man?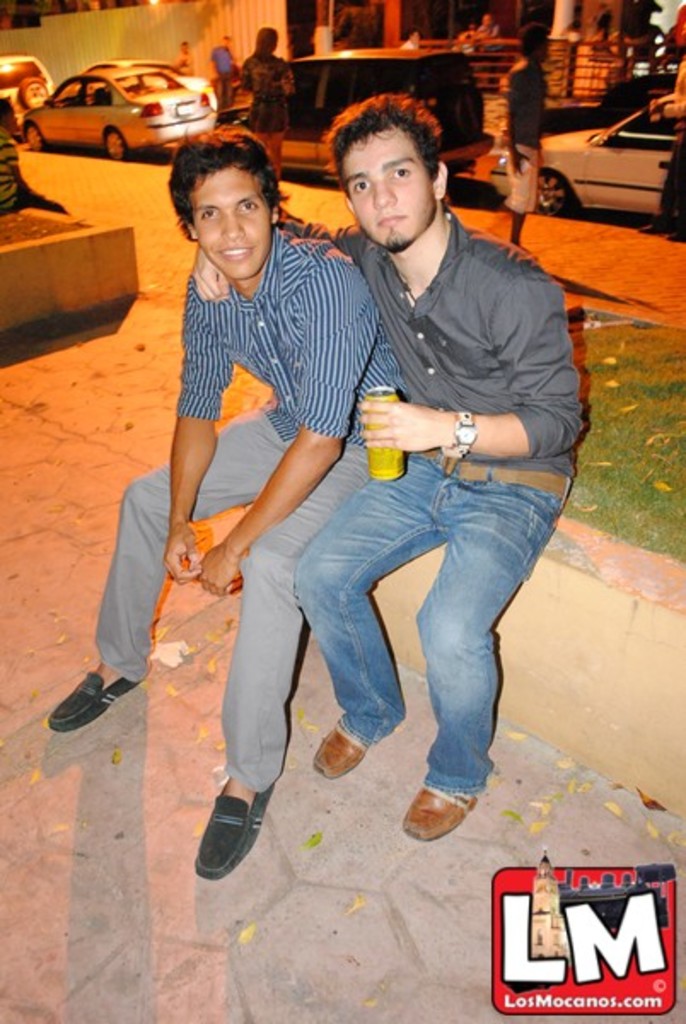
{"left": 43, "top": 130, "right": 406, "bottom": 881}
